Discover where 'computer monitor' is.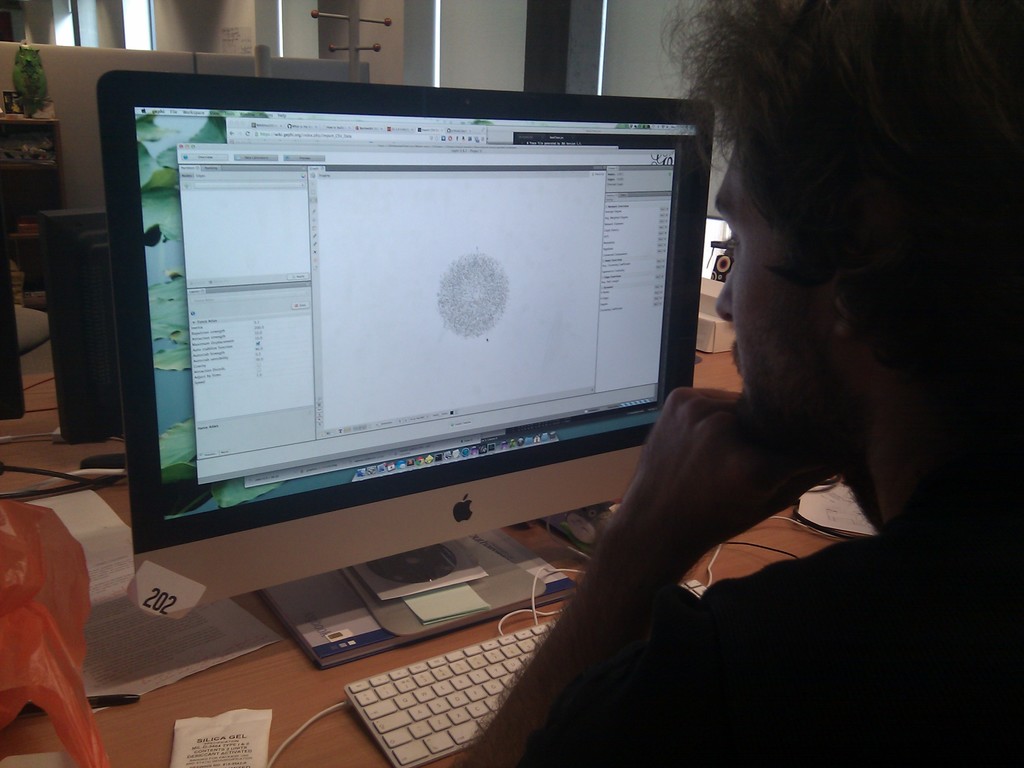
Discovered at 109,78,727,549.
